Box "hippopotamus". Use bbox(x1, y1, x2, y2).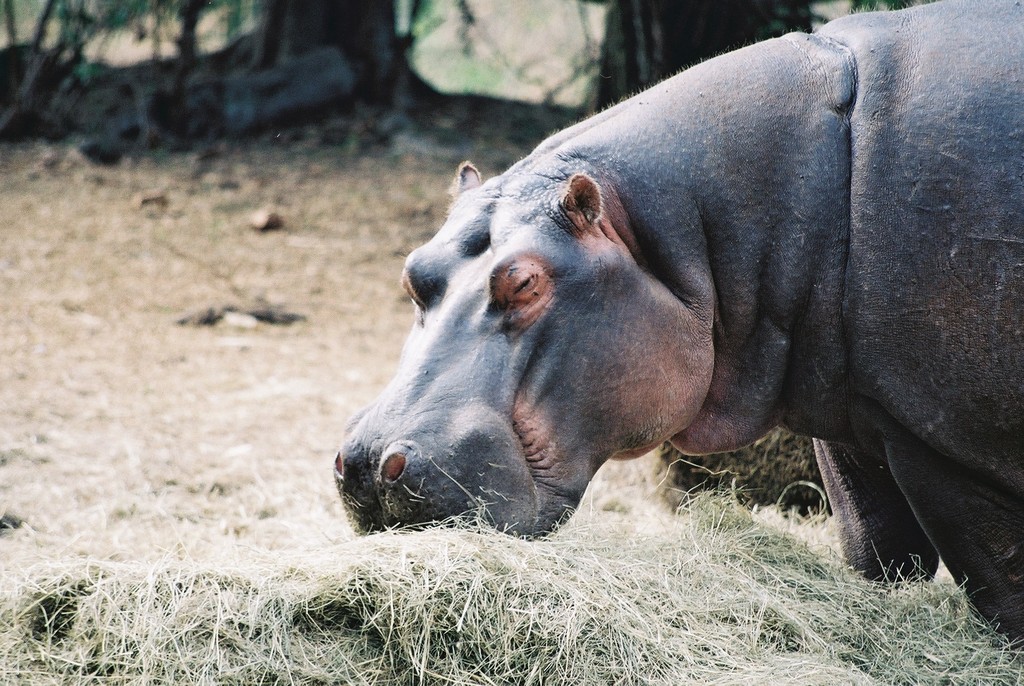
bbox(330, 1, 1023, 660).
